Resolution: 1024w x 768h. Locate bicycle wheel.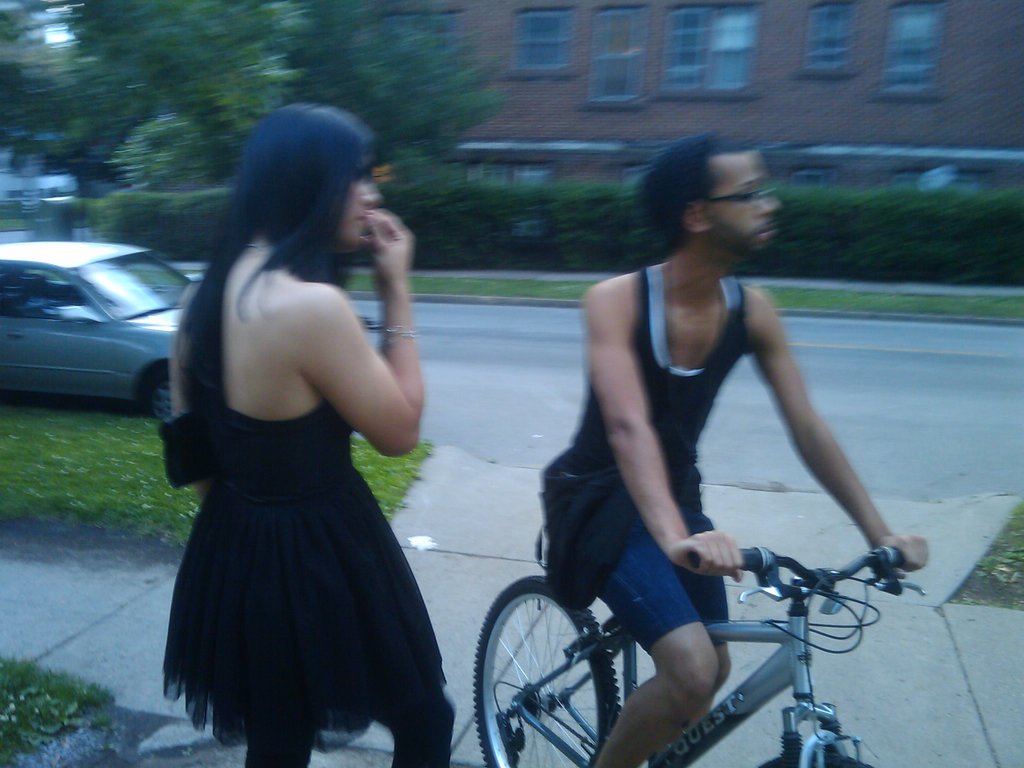
bbox=[753, 745, 874, 767].
